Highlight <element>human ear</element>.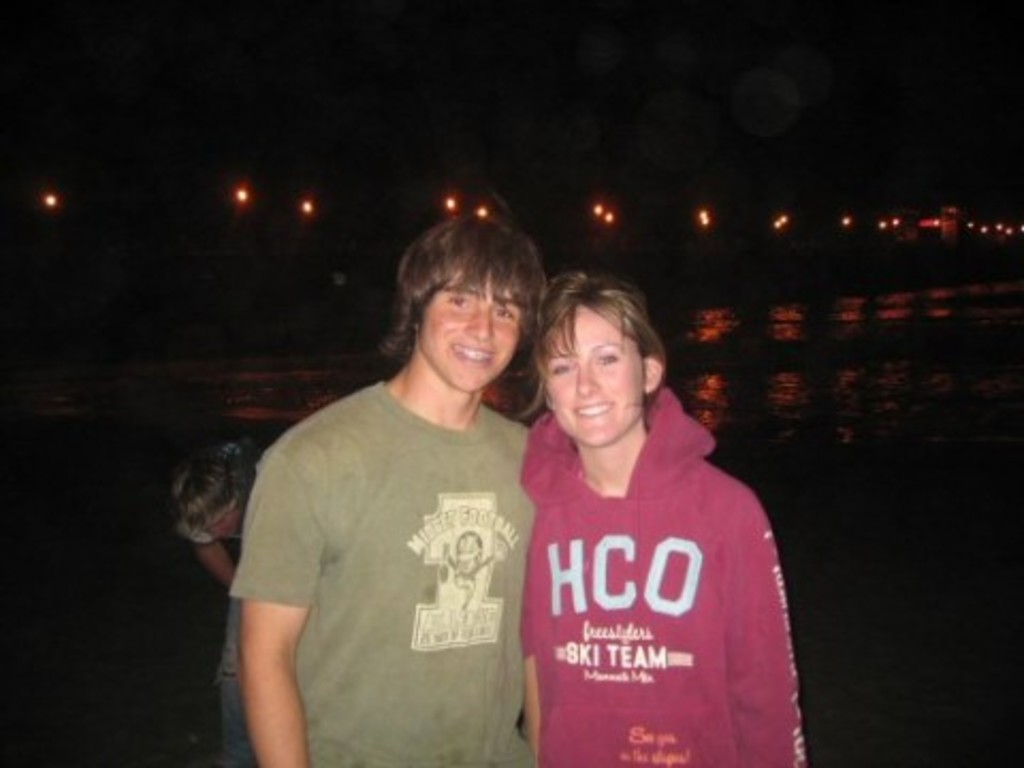
Highlighted region: x1=644 y1=354 x2=663 y2=390.
